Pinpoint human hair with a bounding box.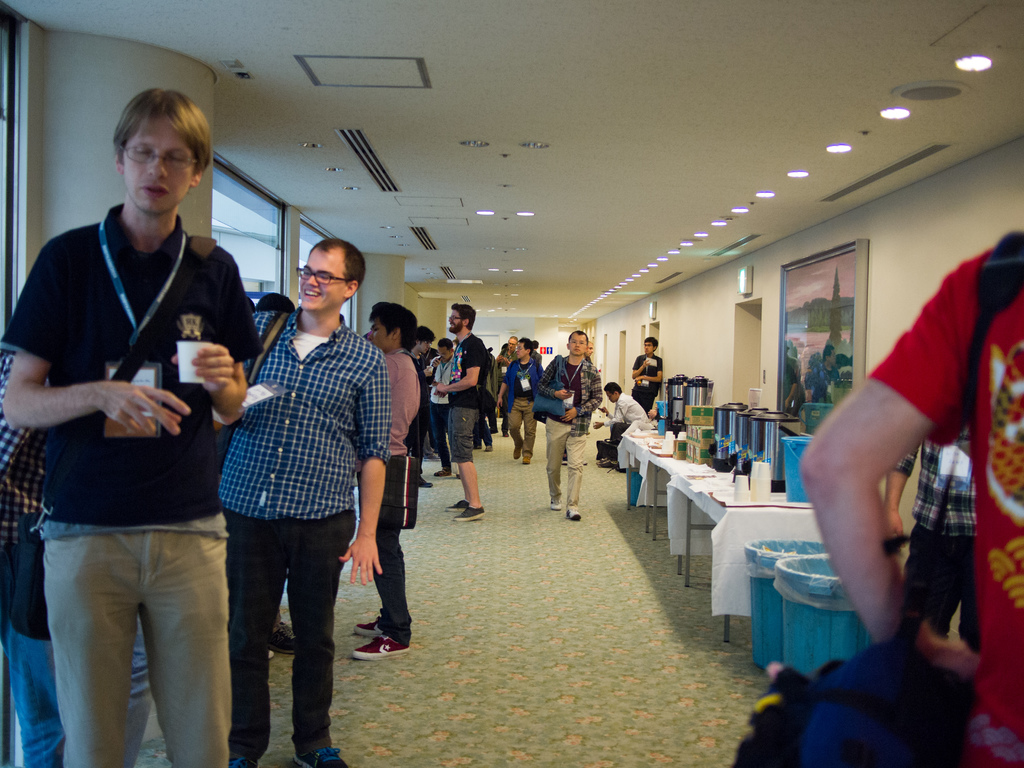
detection(520, 338, 540, 360).
